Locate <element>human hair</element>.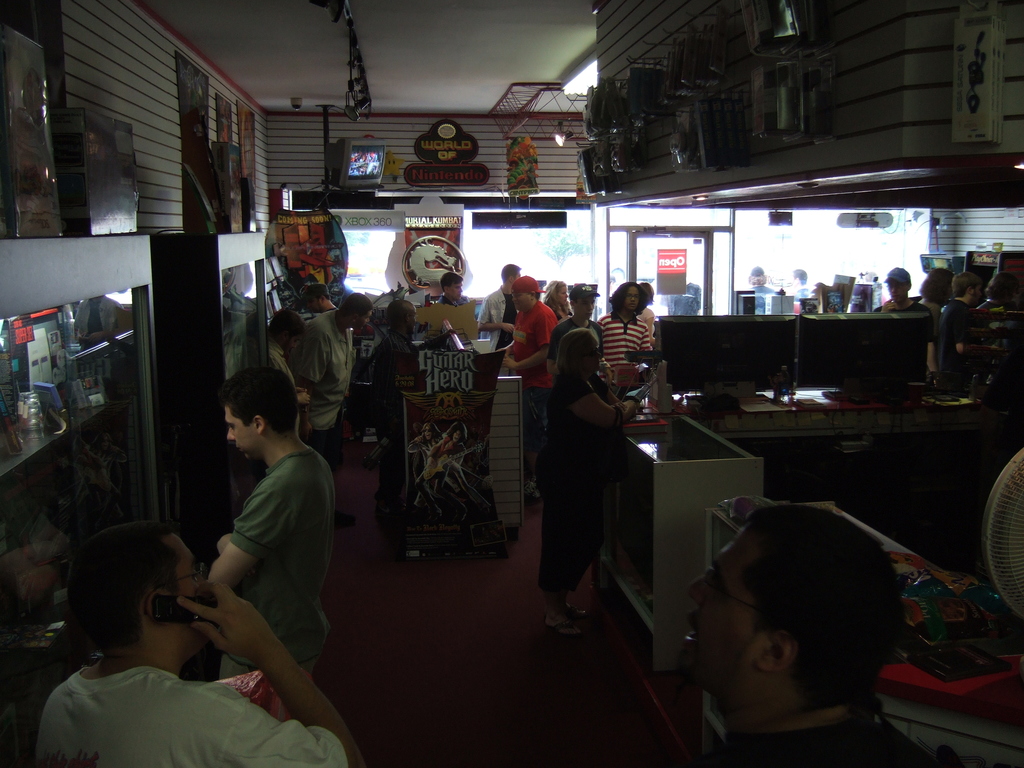
Bounding box: x1=218 y1=364 x2=300 y2=437.
